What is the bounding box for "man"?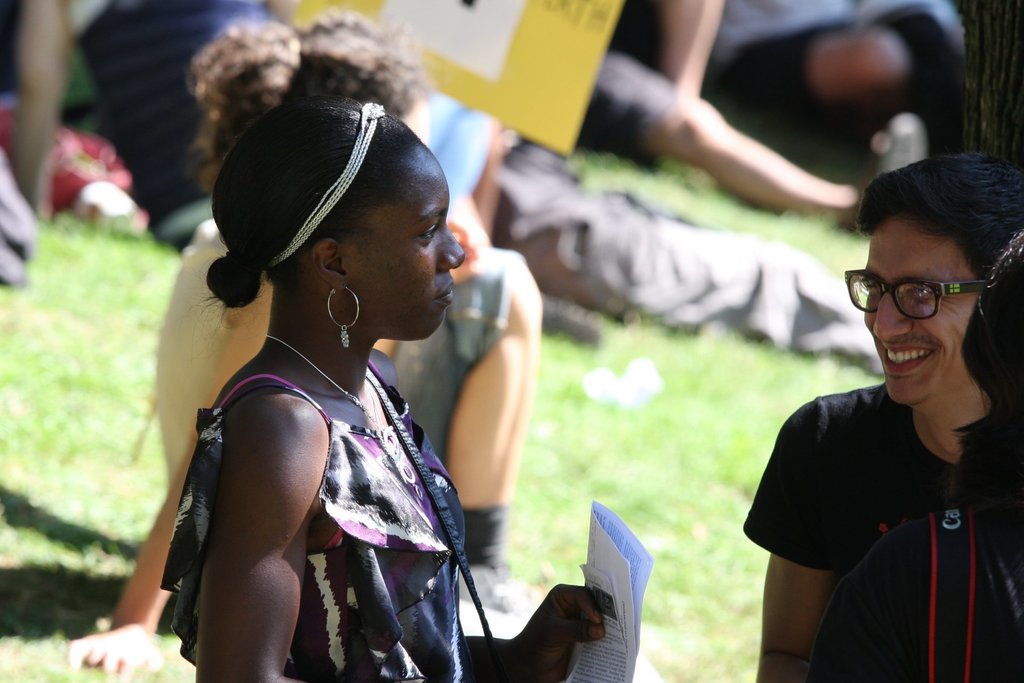
(9,0,505,243).
